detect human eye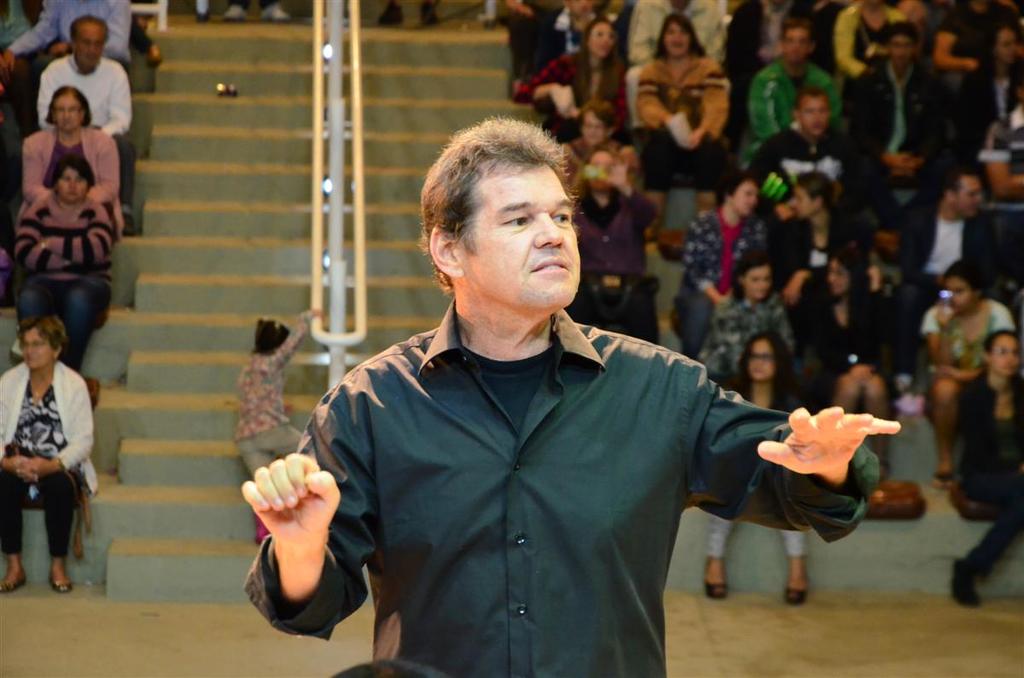
bbox(550, 208, 572, 230)
